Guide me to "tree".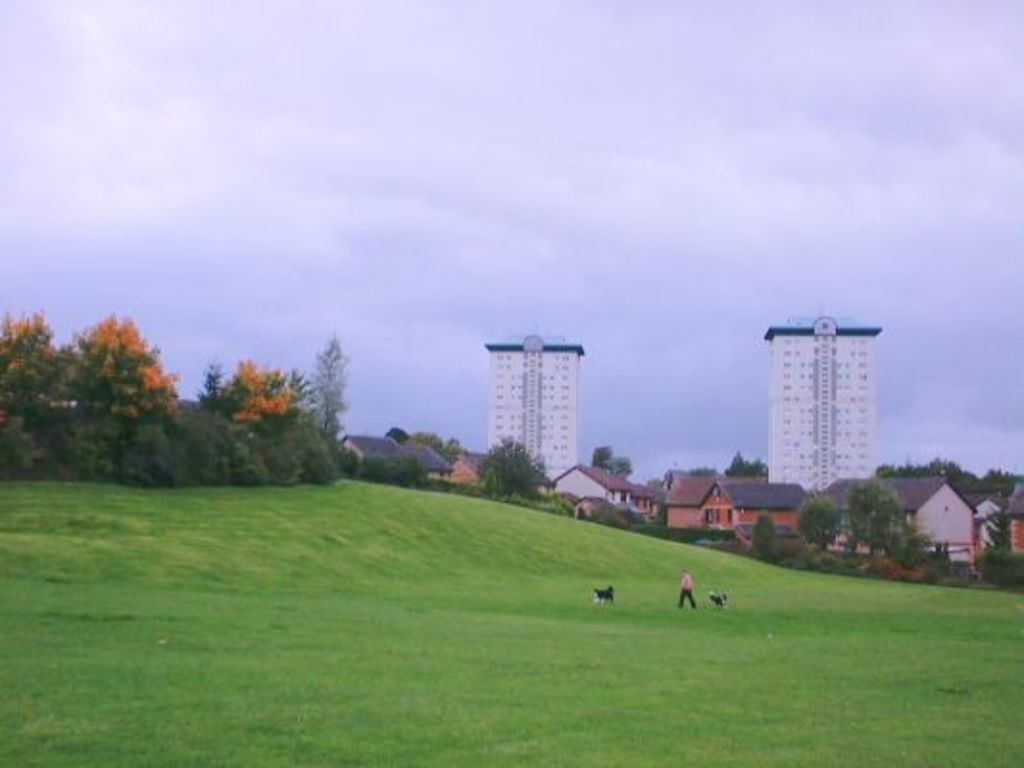
Guidance: Rect(473, 434, 551, 495).
